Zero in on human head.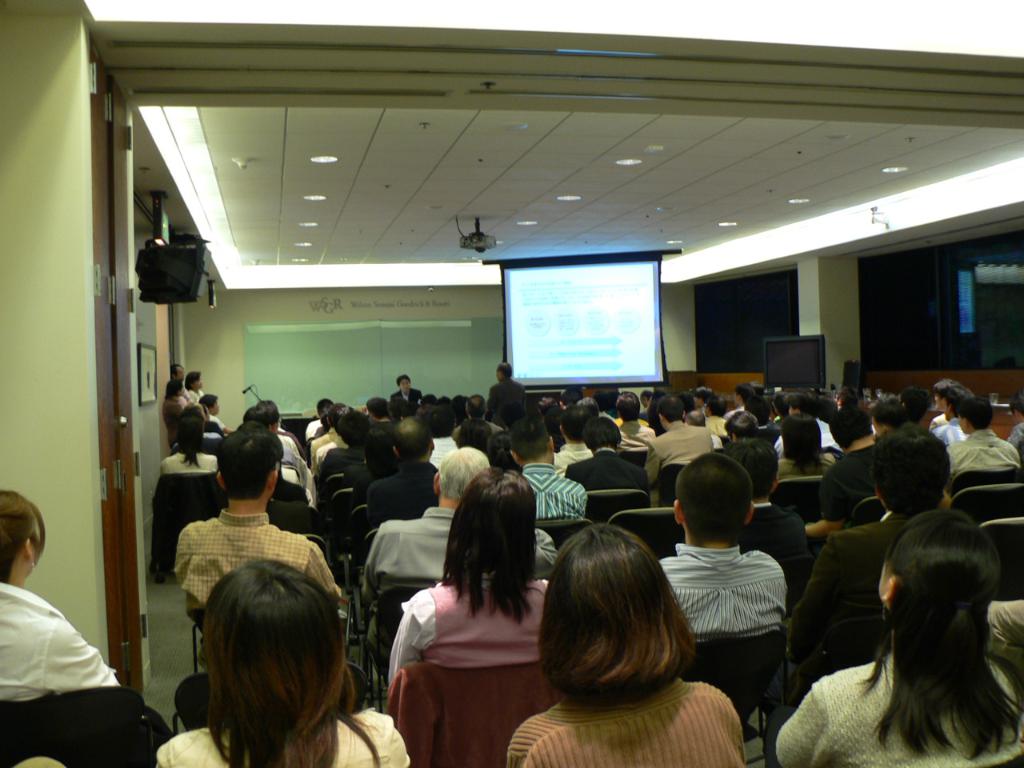
Zeroed in: <box>257,396,281,414</box>.
